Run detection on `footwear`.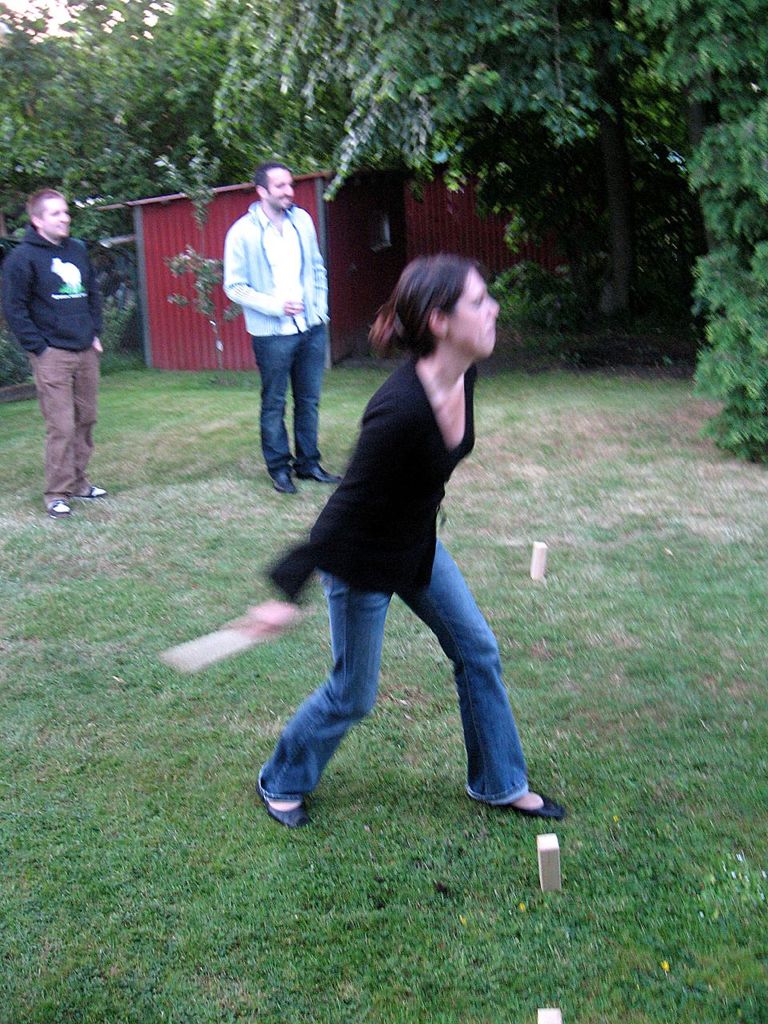
Result: pyautogui.locateOnScreen(269, 462, 300, 496).
